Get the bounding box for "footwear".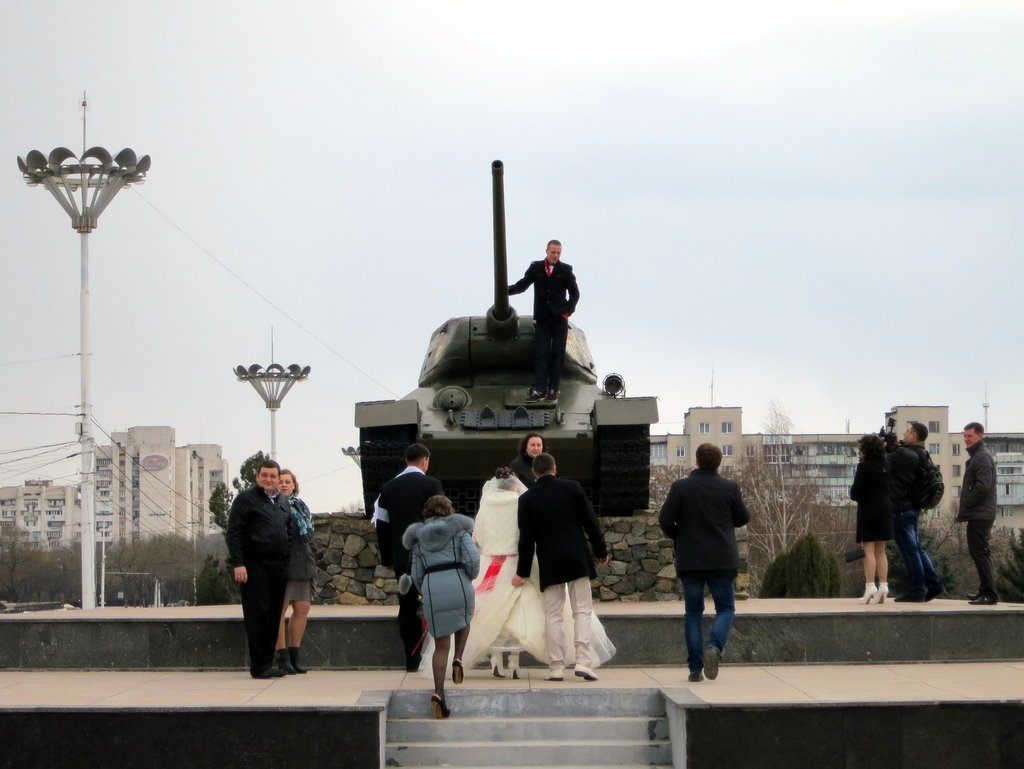
select_region(922, 587, 946, 603).
